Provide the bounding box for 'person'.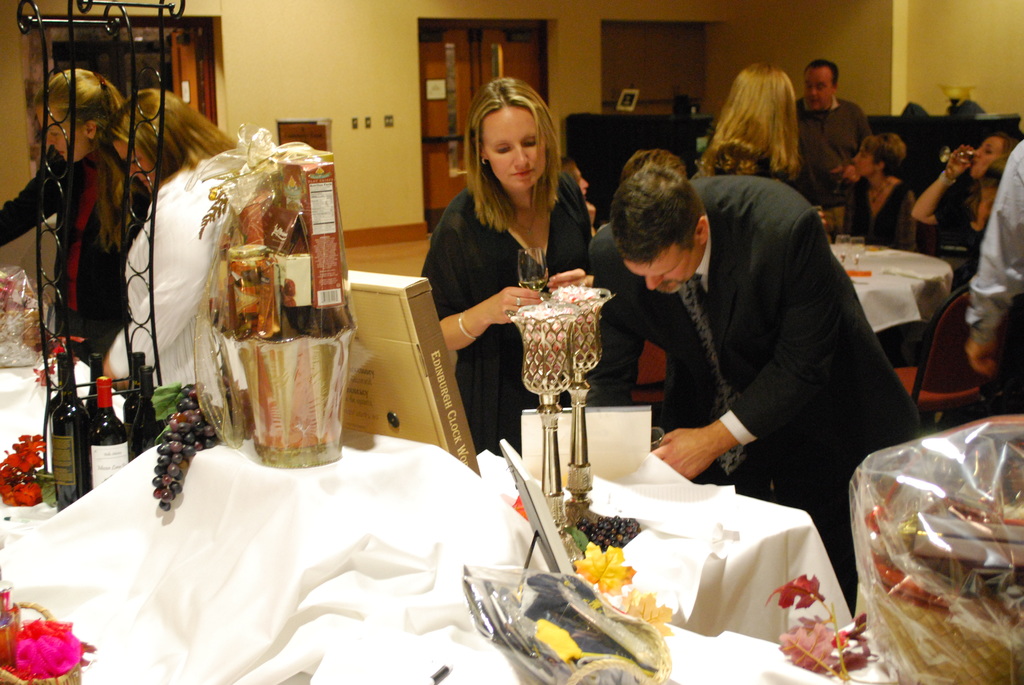
[689, 62, 838, 227].
